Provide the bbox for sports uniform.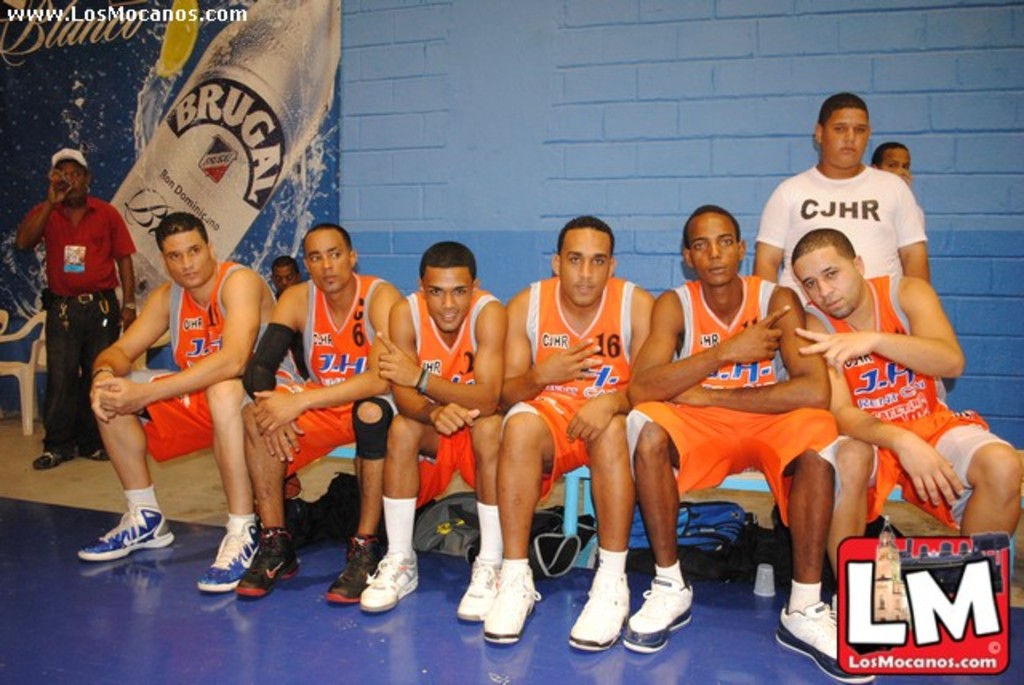
{"x1": 70, "y1": 256, "x2": 274, "y2": 610}.
